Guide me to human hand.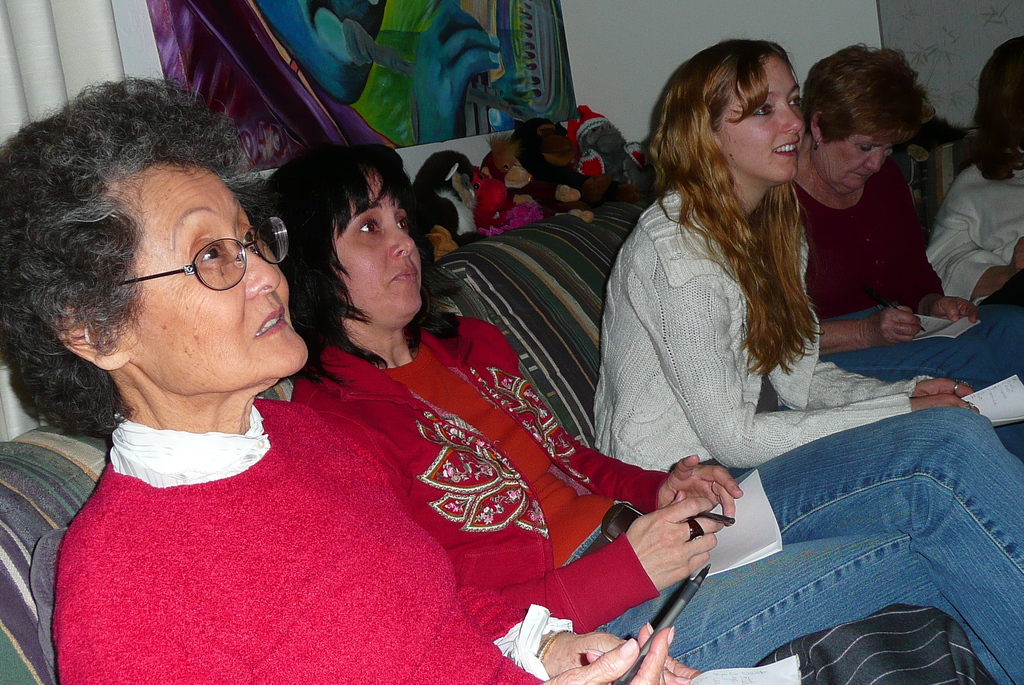
Guidance: box=[911, 376, 976, 401].
